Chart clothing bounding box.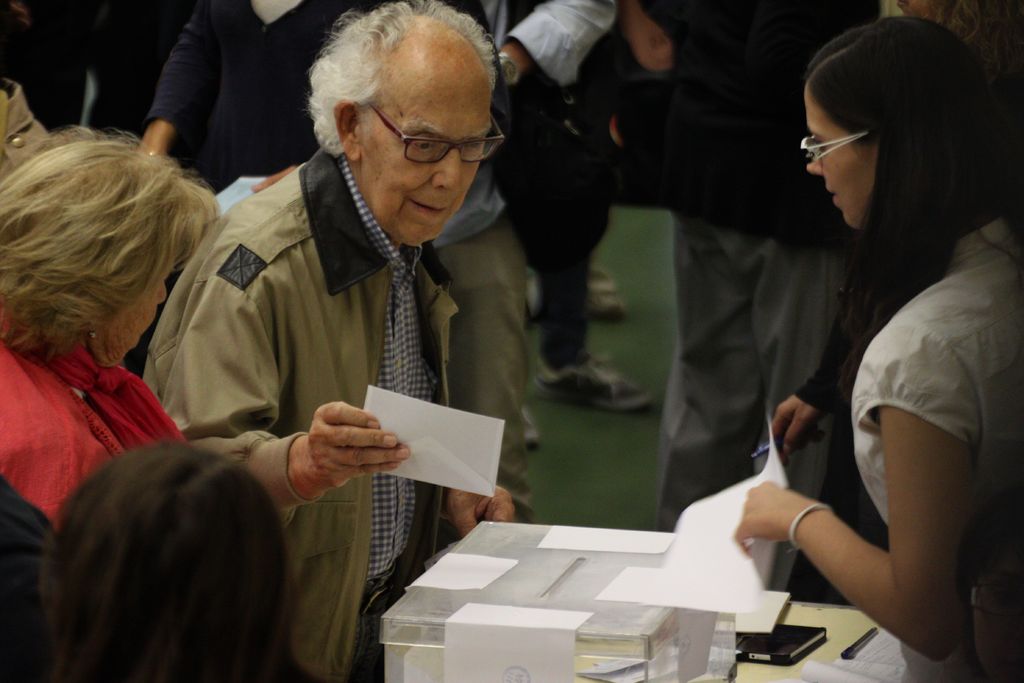
Charted: bbox=(844, 214, 1023, 661).
